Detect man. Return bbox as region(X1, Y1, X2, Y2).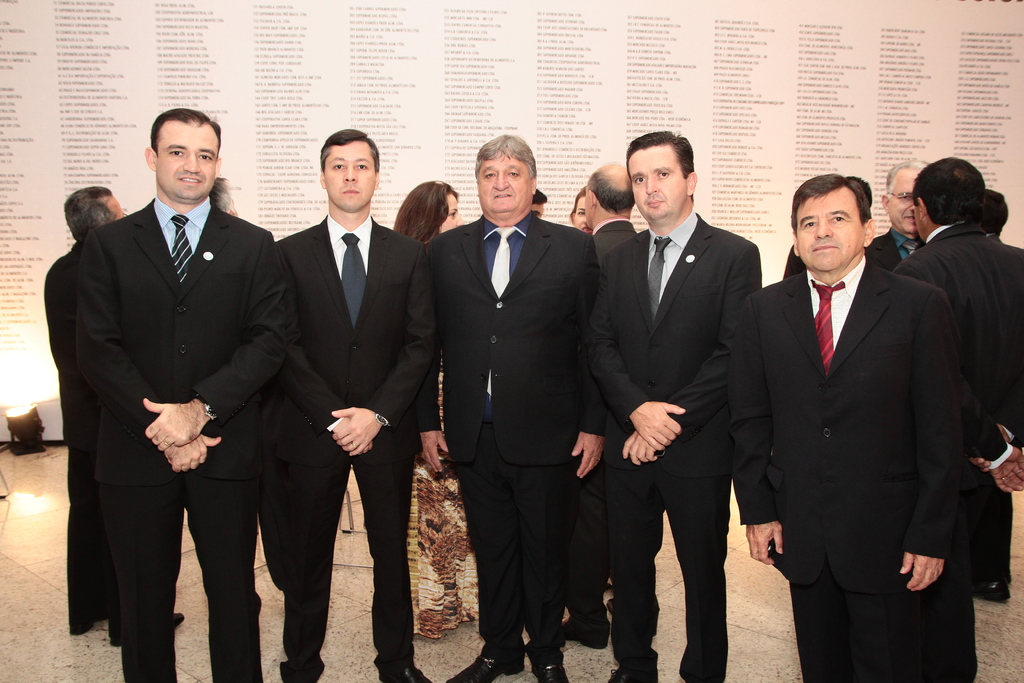
region(871, 158, 925, 269).
